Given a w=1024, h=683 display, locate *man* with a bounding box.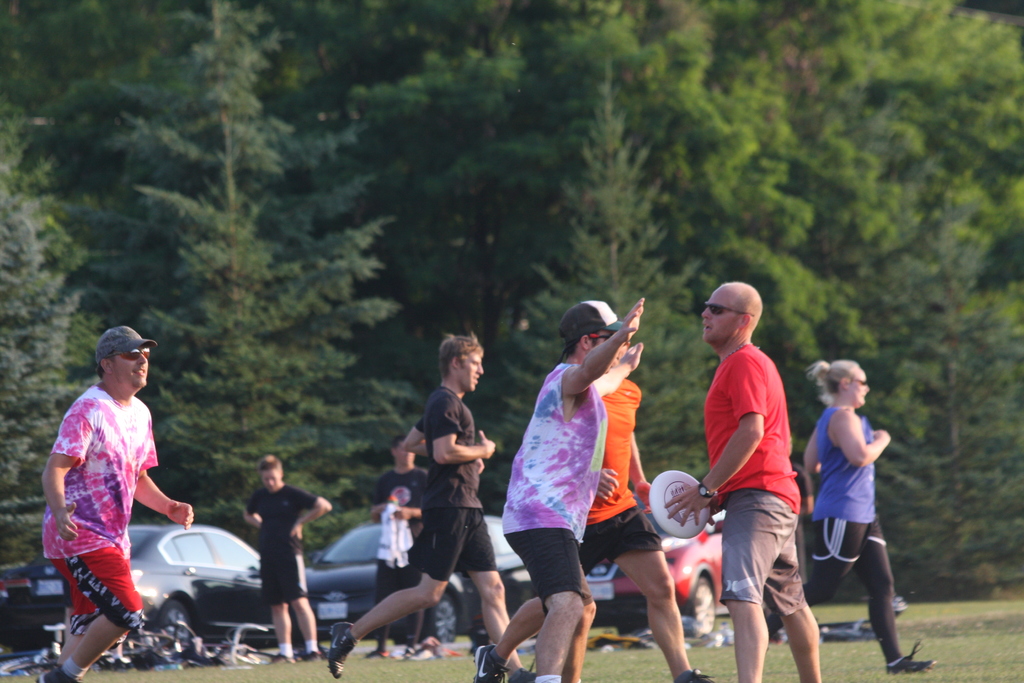
Located: <box>557,324,724,682</box>.
